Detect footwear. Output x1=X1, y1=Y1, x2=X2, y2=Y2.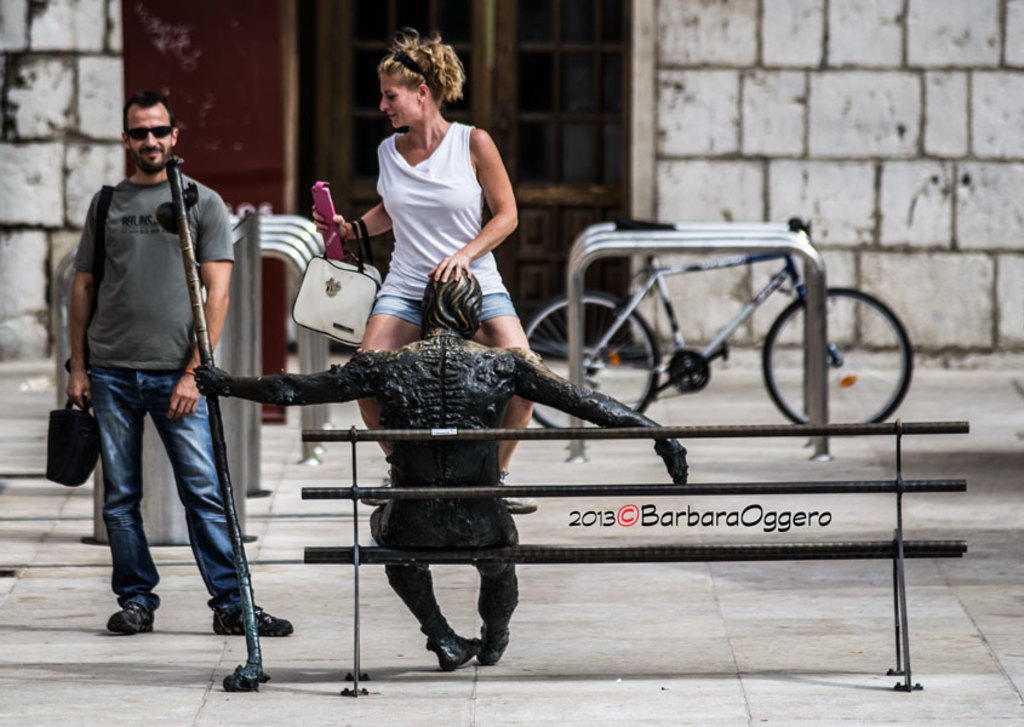
x1=103, y1=599, x2=155, y2=630.
